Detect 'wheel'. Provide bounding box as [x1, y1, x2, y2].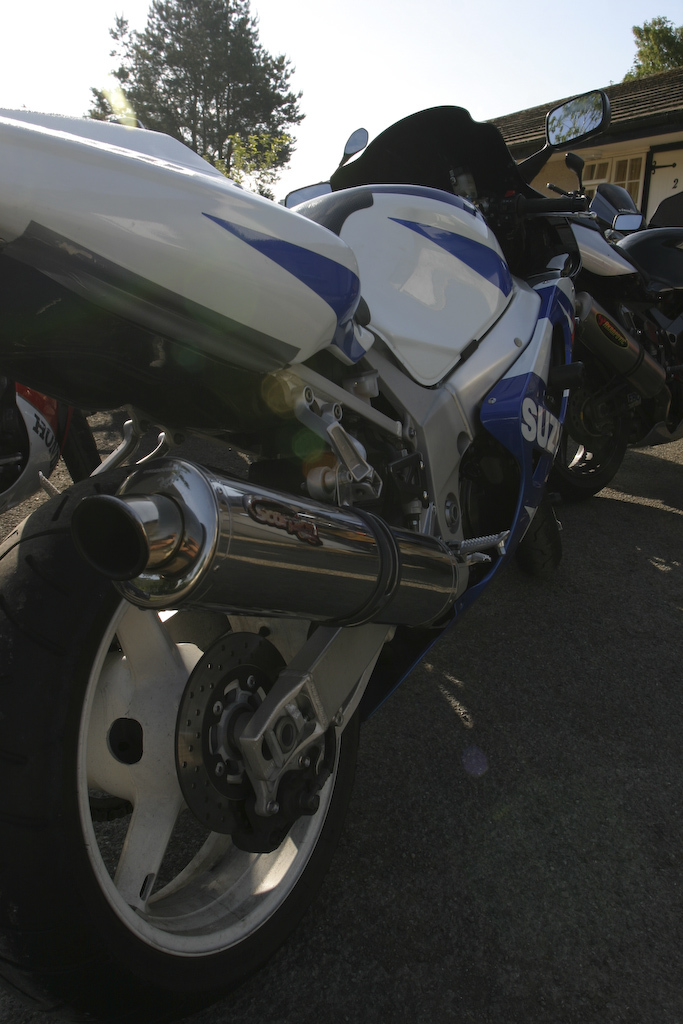
[0, 457, 379, 1014].
